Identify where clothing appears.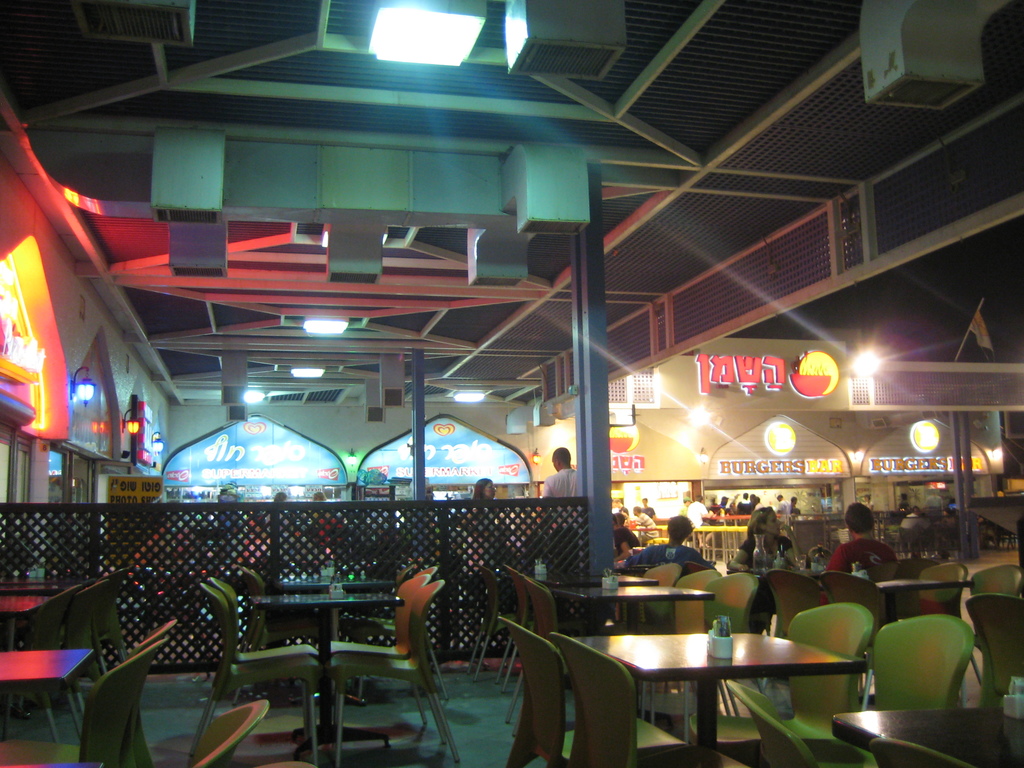
Appears at crop(612, 522, 636, 547).
